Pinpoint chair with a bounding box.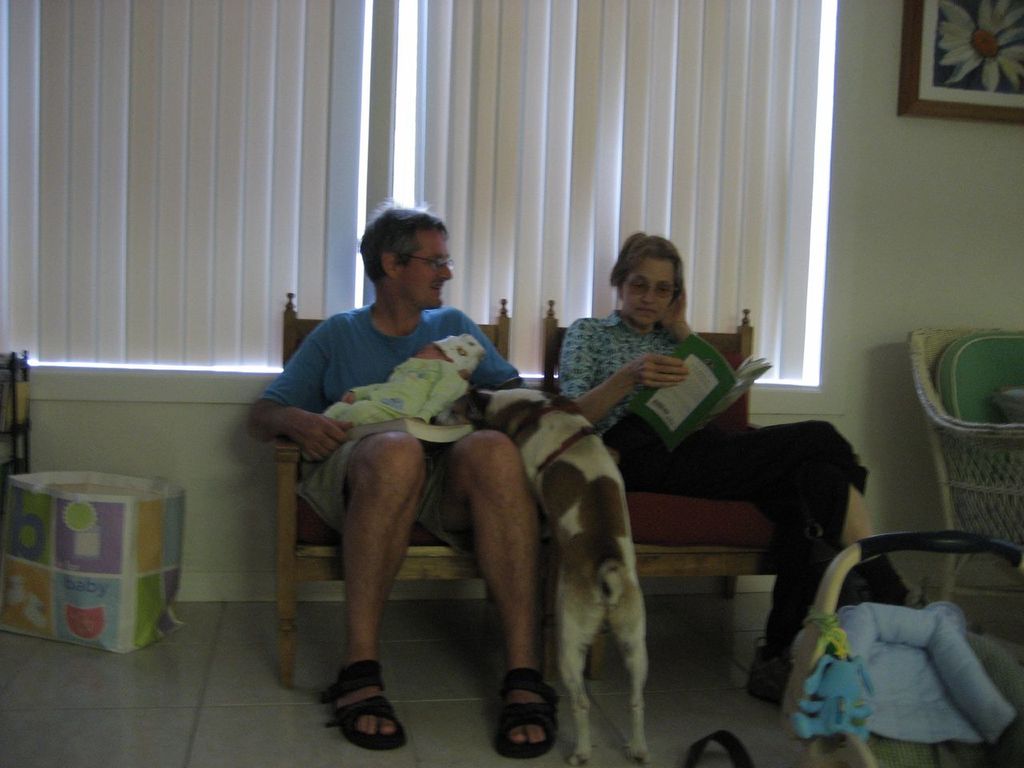
(x1=240, y1=339, x2=602, y2=740).
